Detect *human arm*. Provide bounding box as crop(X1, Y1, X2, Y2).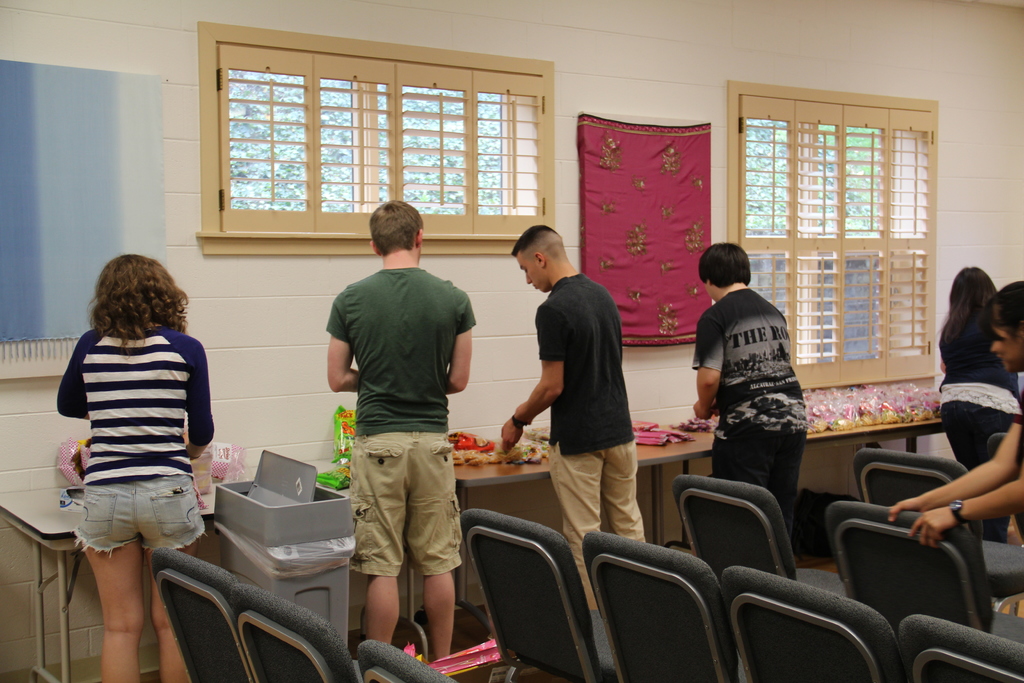
crop(693, 318, 728, 416).
